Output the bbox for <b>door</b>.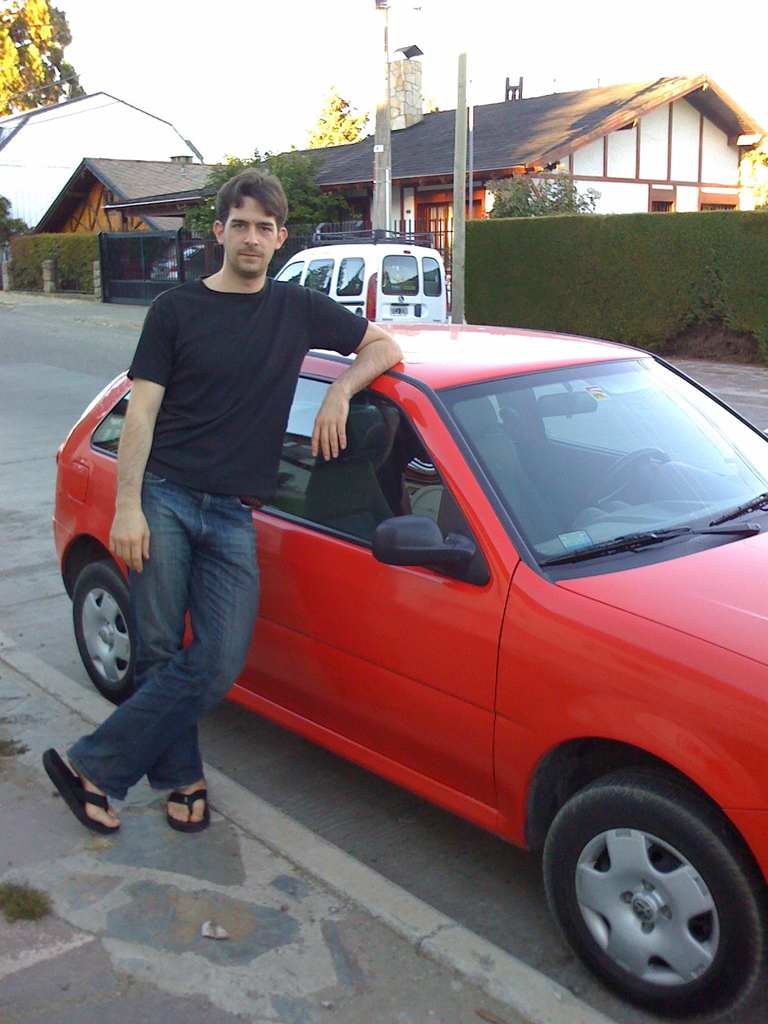
select_region(652, 178, 675, 232).
